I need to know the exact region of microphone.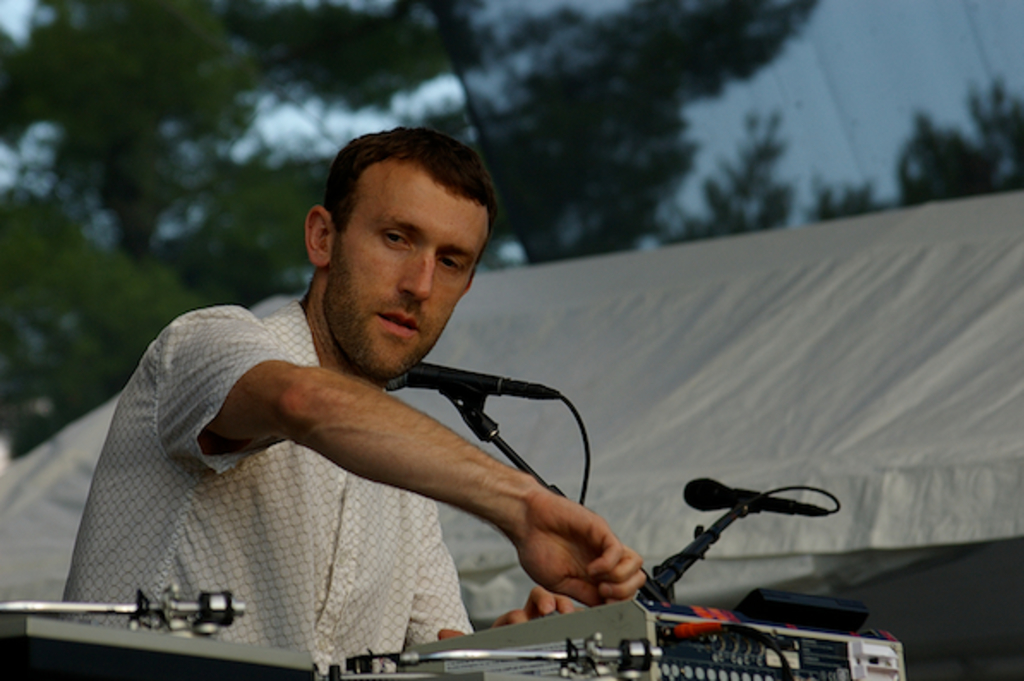
Region: rect(389, 357, 561, 396).
